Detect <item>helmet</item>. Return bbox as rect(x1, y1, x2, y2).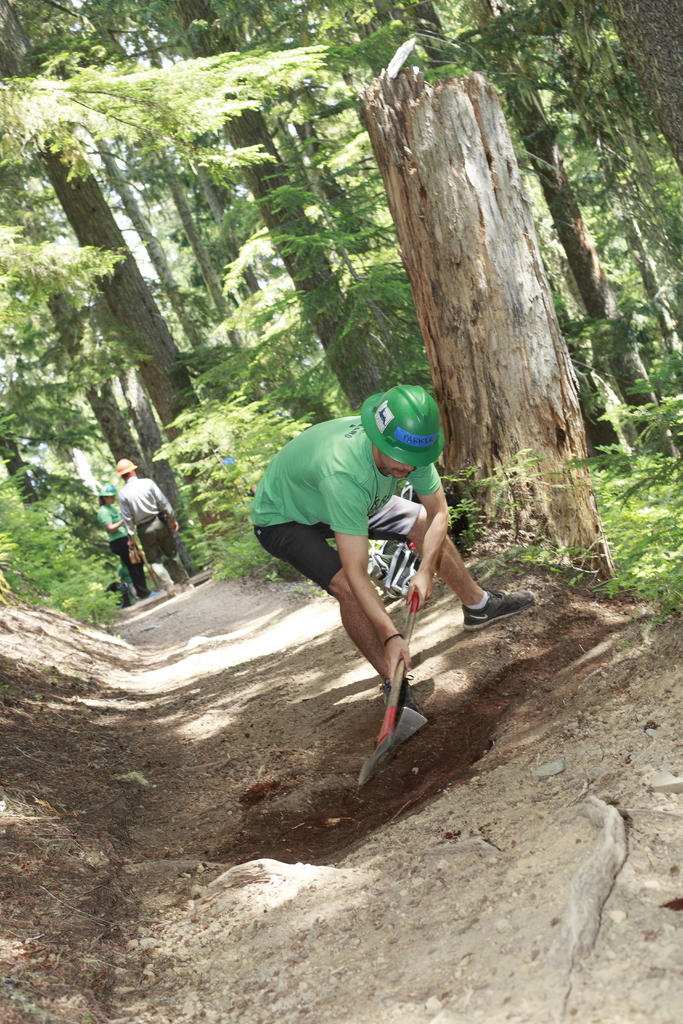
rect(363, 386, 445, 468).
